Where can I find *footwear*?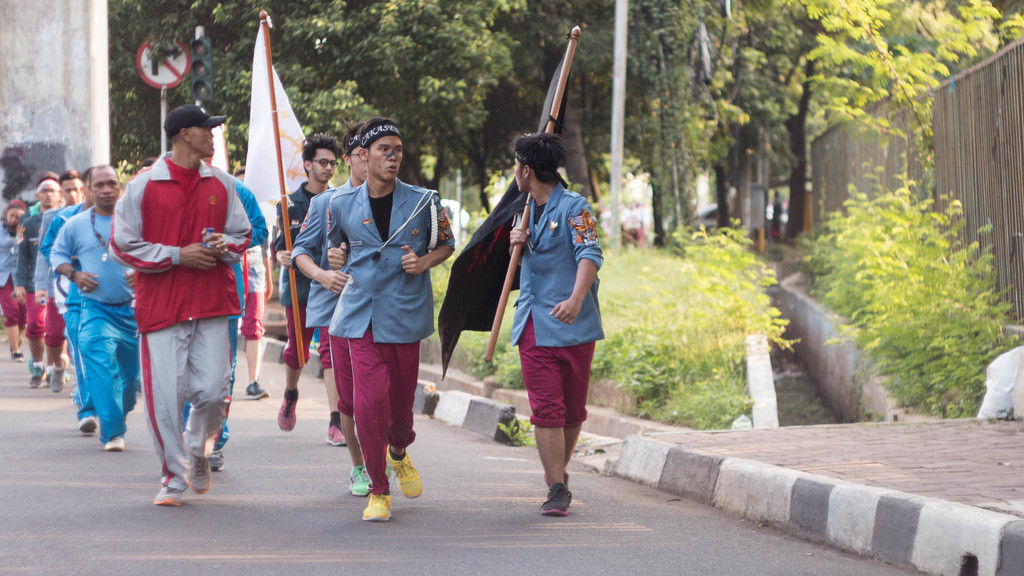
You can find it at select_region(347, 468, 376, 494).
